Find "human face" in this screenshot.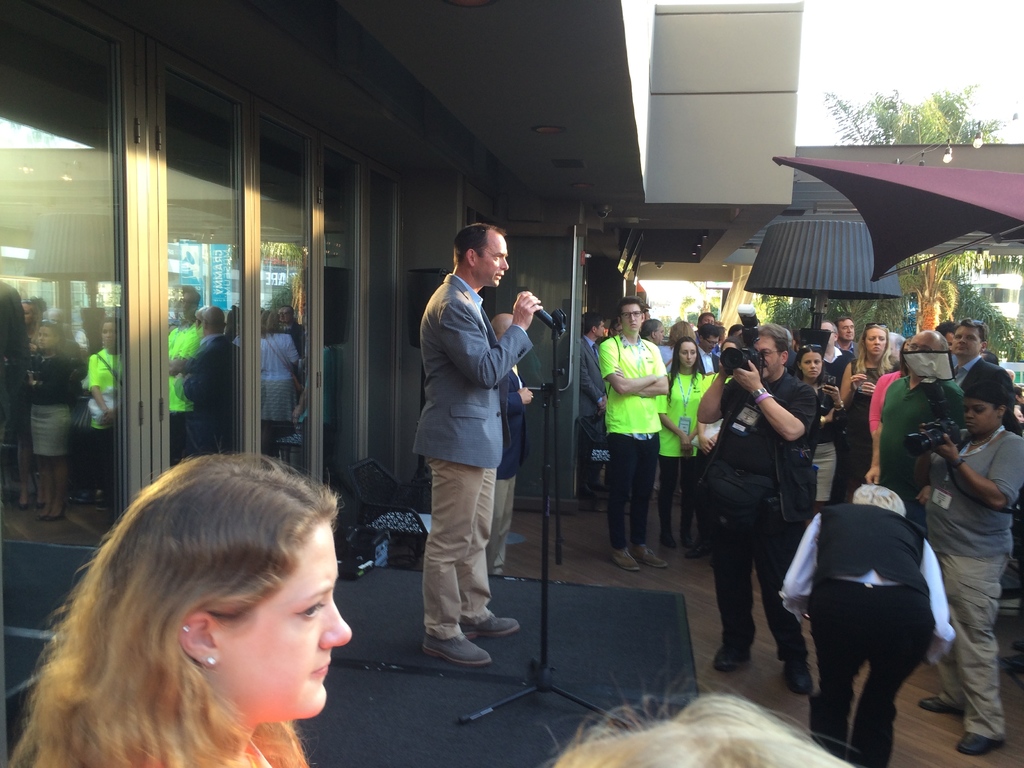
The bounding box for "human face" is {"x1": 655, "y1": 325, "x2": 666, "y2": 345}.
